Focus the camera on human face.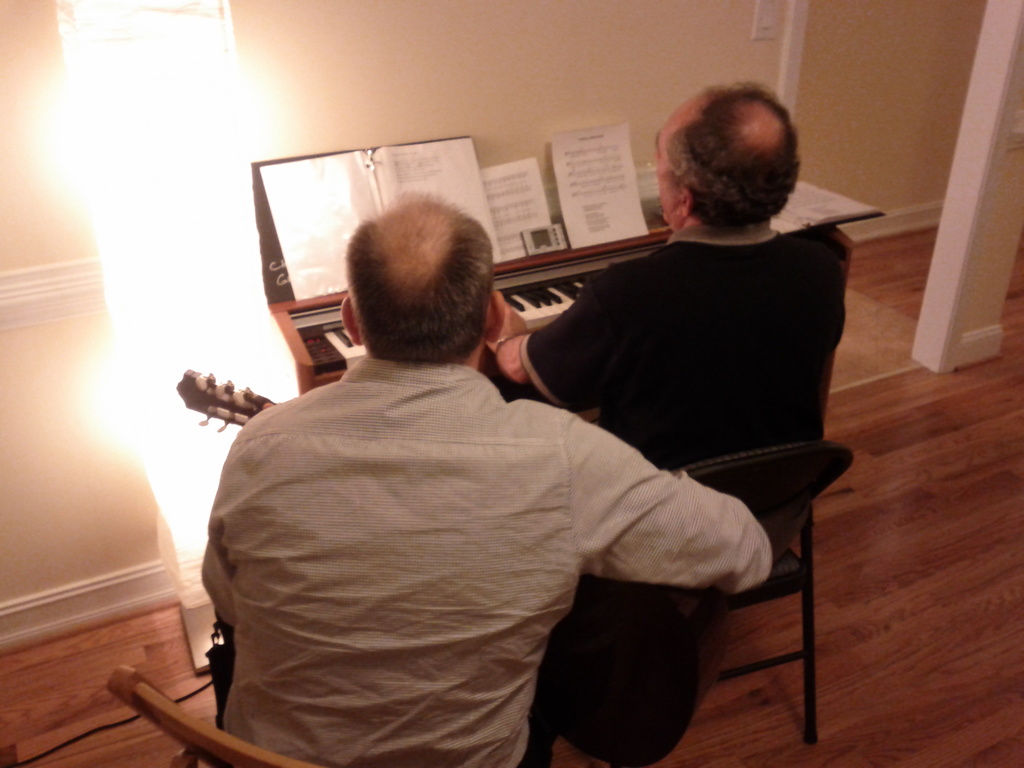
Focus region: select_region(655, 92, 712, 225).
